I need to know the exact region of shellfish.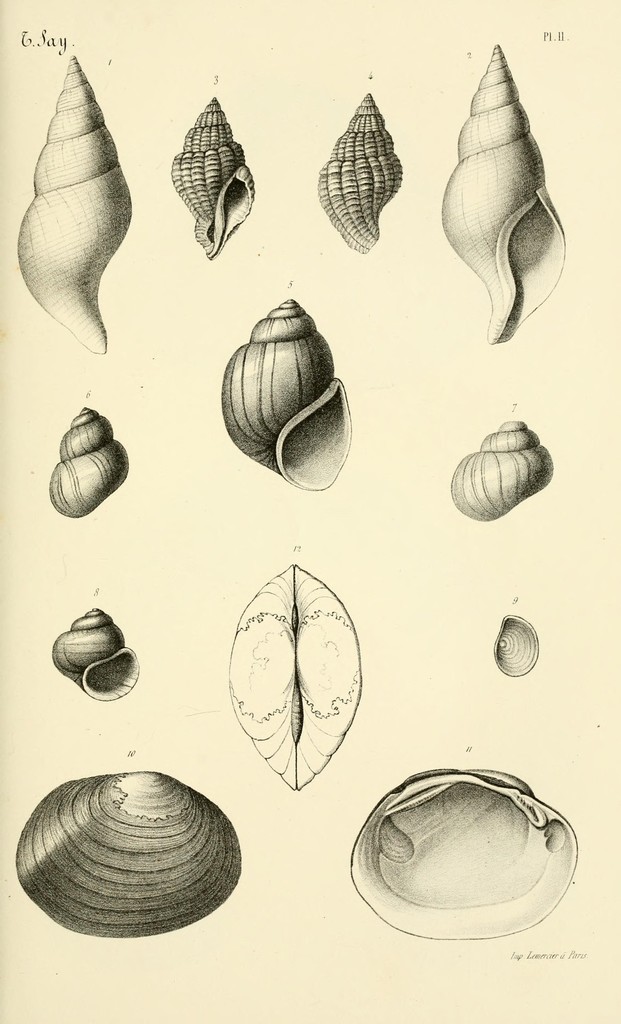
Region: (492,614,541,682).
